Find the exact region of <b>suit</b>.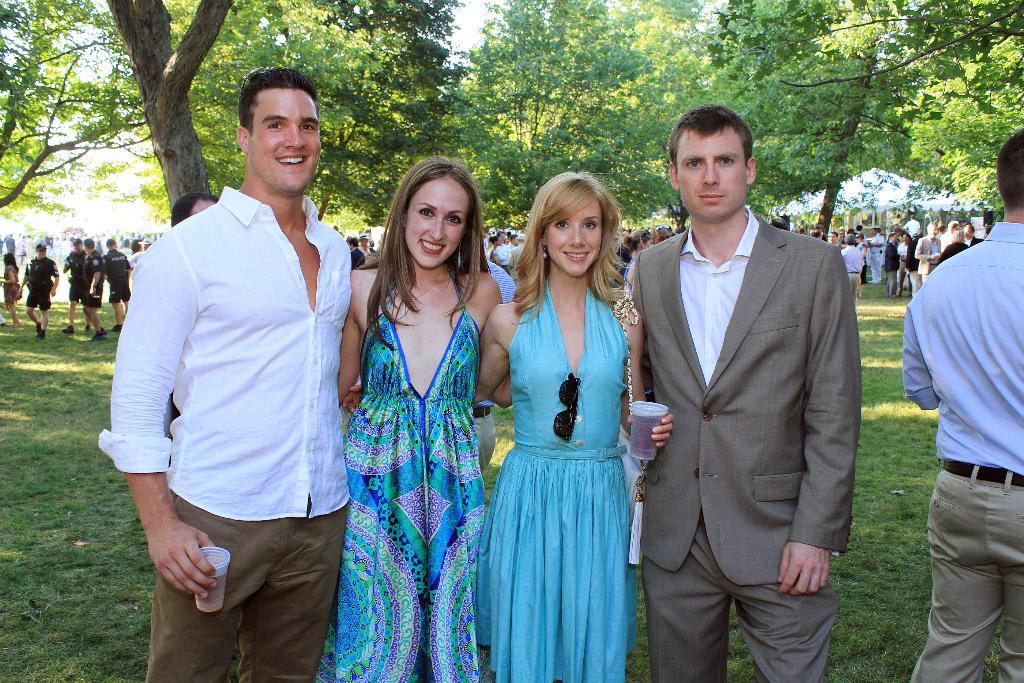
Exact region: box=[967, 235, 980, 247].
